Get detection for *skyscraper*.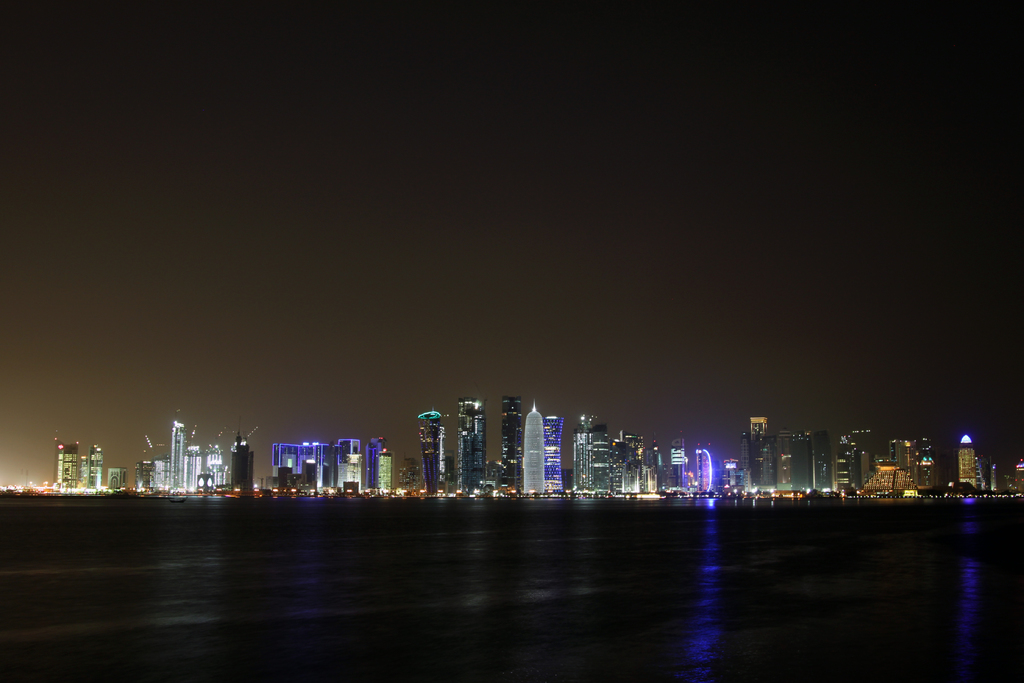
Detection: select_region(225, 431, 265, 497).
